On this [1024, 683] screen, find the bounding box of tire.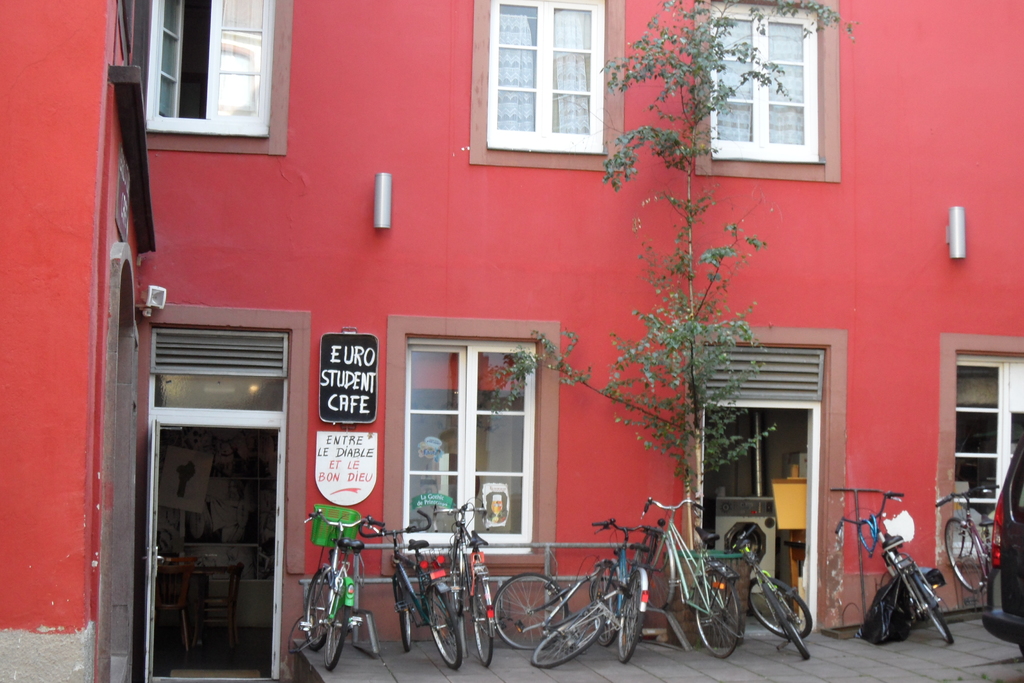
Bounding box: x1=468 y1=574 x2=498 y2=672.
